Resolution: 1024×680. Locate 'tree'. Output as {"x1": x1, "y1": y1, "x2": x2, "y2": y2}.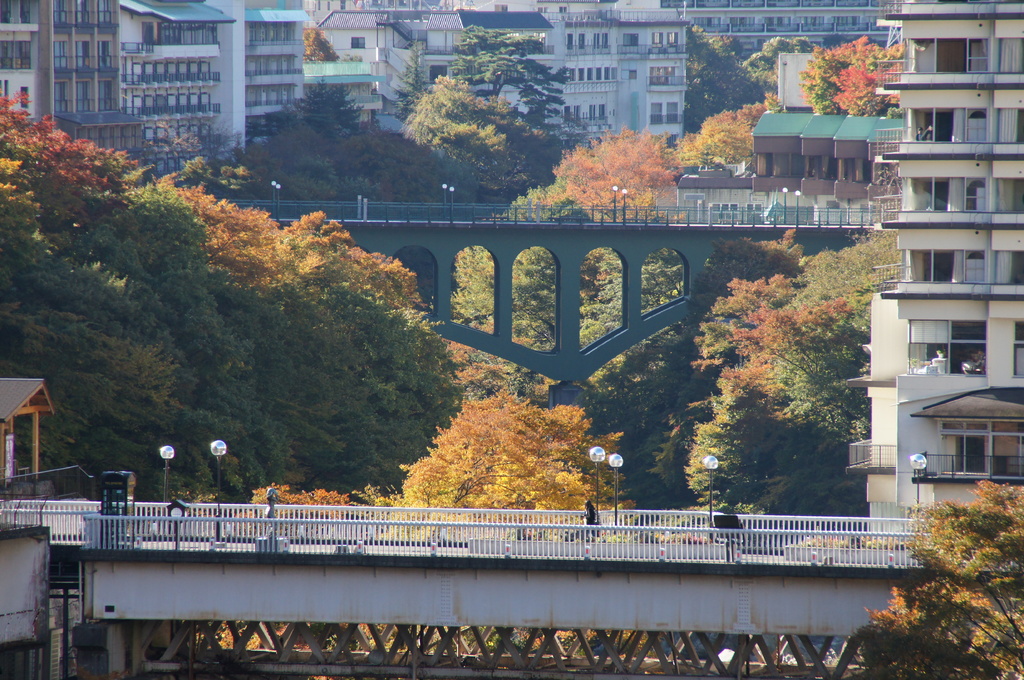
{"x1": 648, "y1": 413, "x2": 694, "y2": 496}.
